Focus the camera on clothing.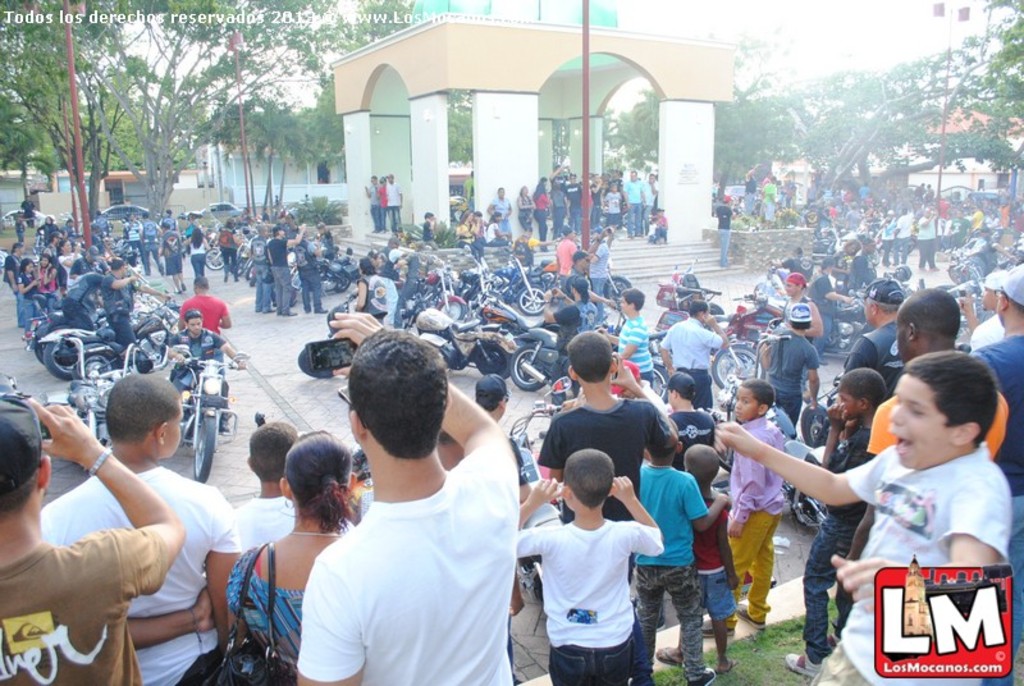
Focus region: [513, 516, 660, 685].
